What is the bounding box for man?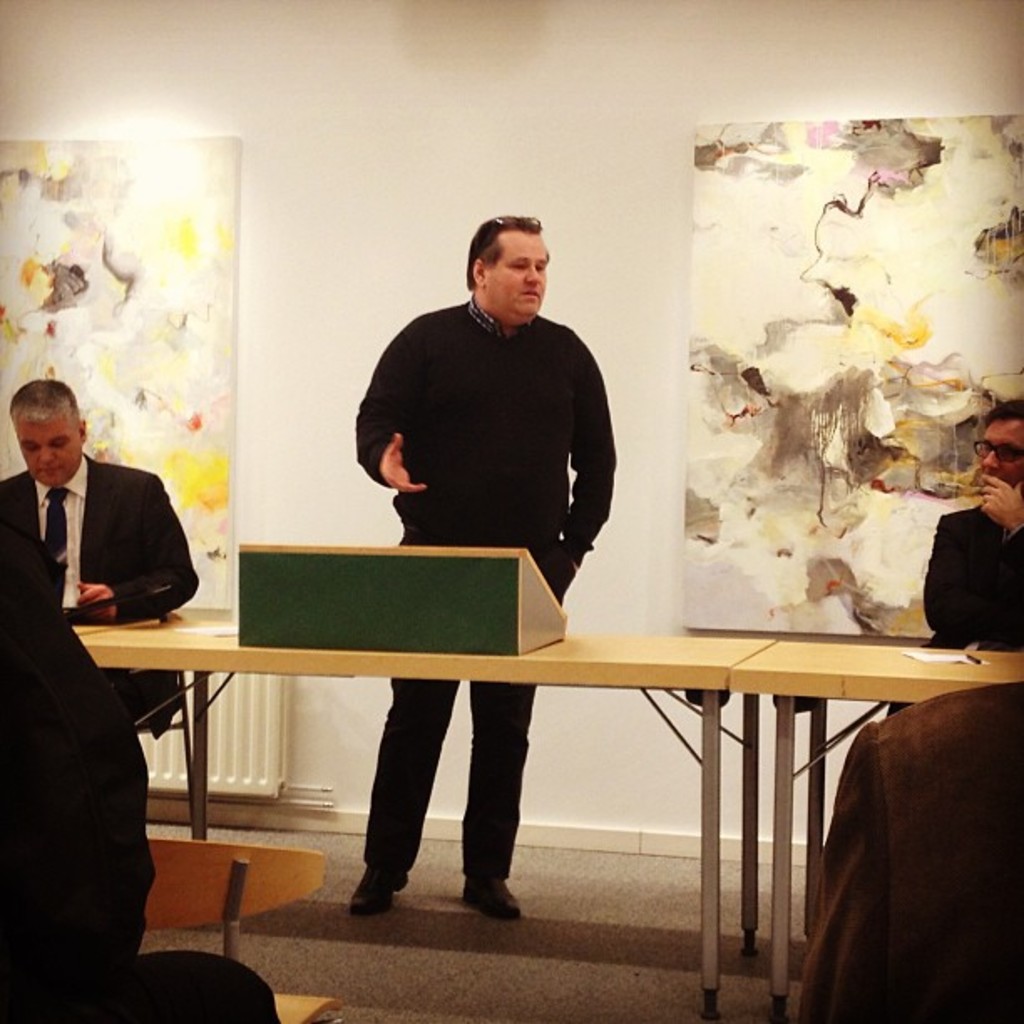
0/502/286/1022.
